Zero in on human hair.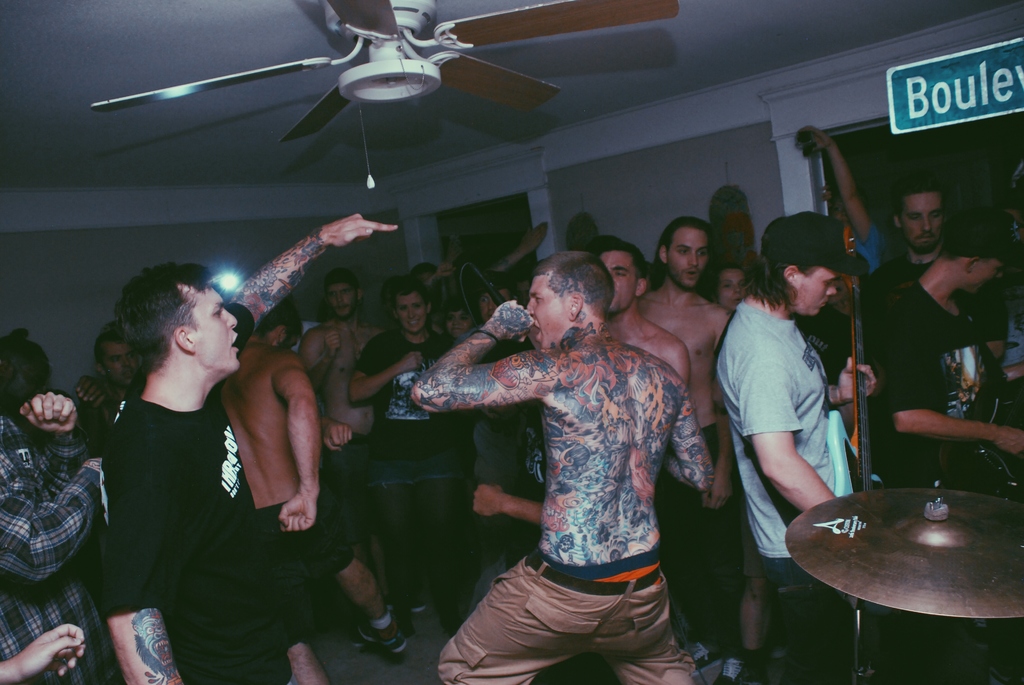
Zeroed in: {"x1": 382, "y1": 275, "x2": 397, "y2": 309}.
